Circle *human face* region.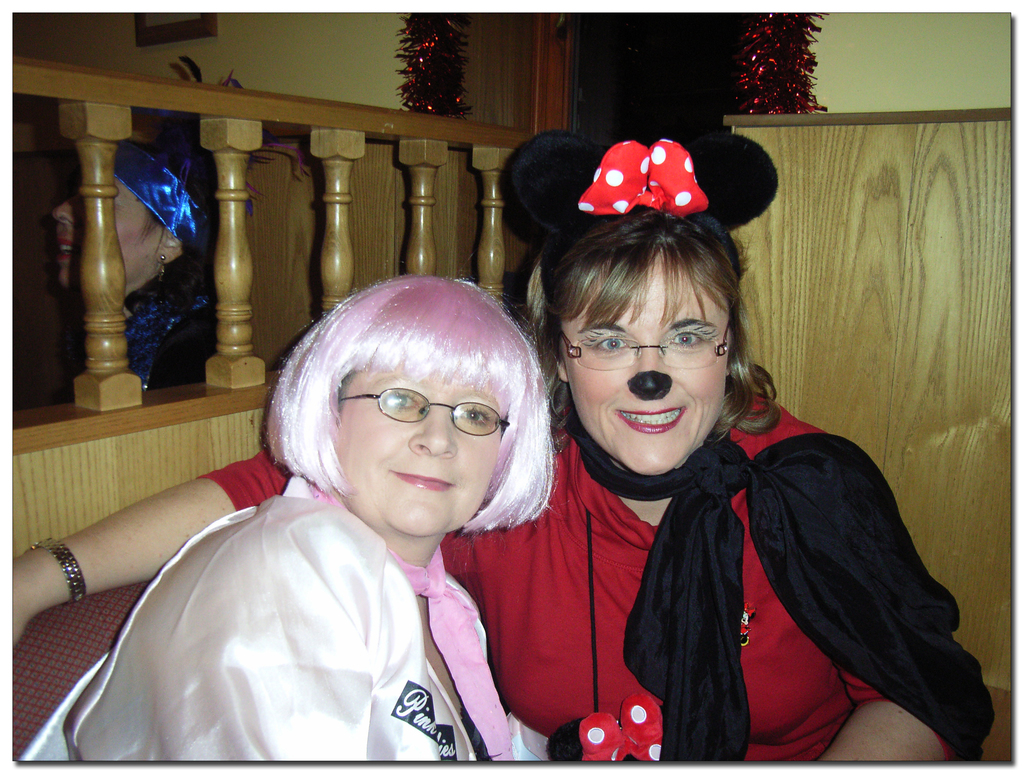
Region: box(564, 261, 735, 477).
